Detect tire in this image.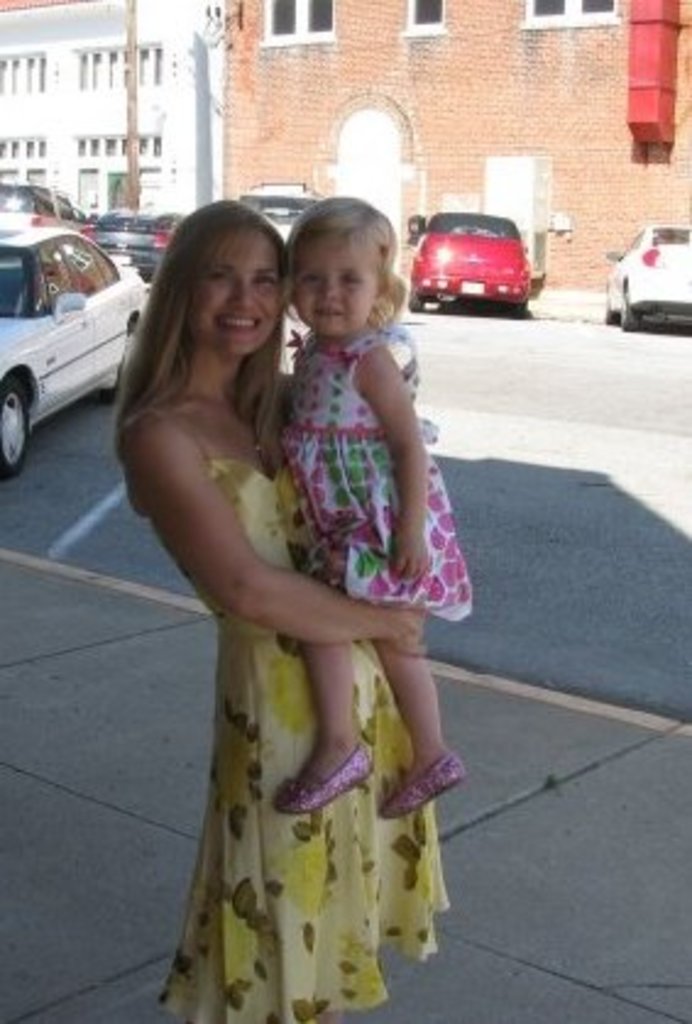
Detection: locate(616, 288, 643, 332).
